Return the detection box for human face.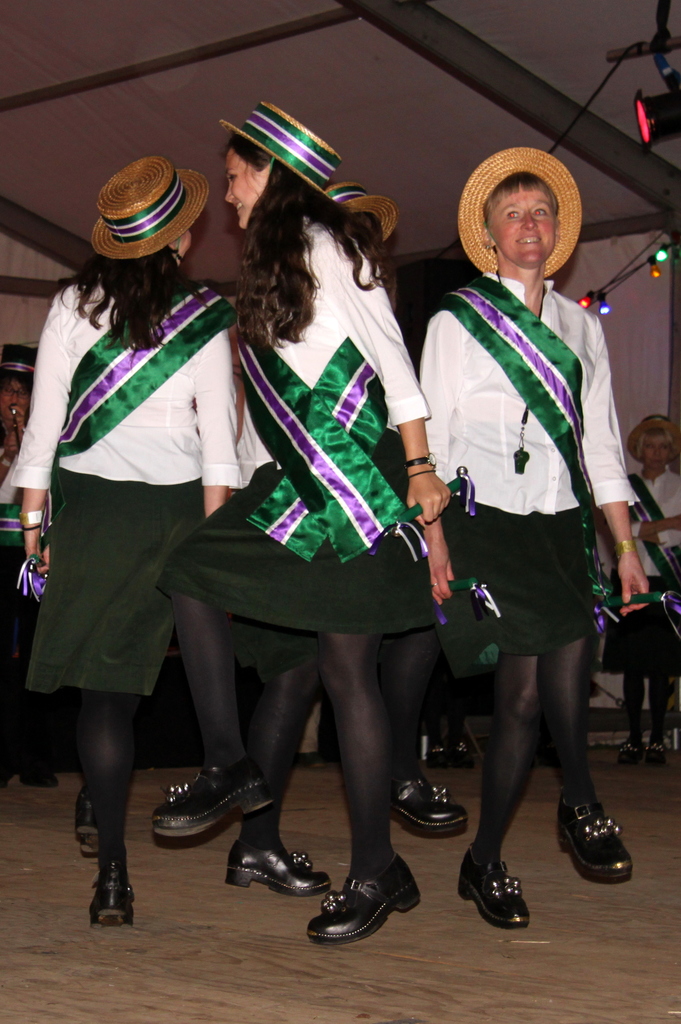
224:159:257:225.
